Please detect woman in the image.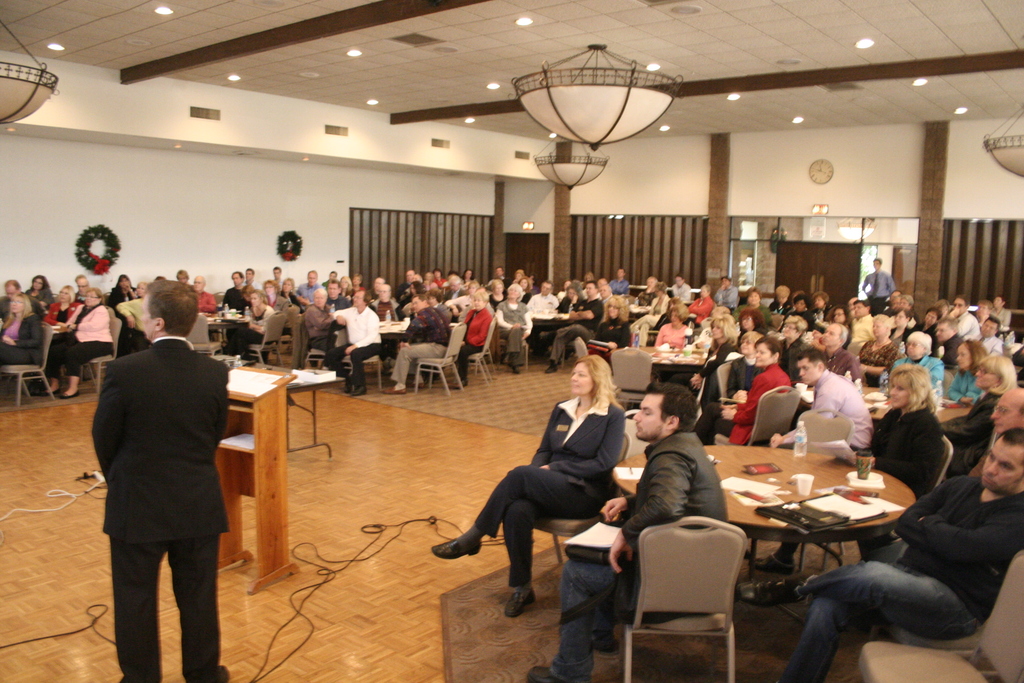
[943,336,986,406].
